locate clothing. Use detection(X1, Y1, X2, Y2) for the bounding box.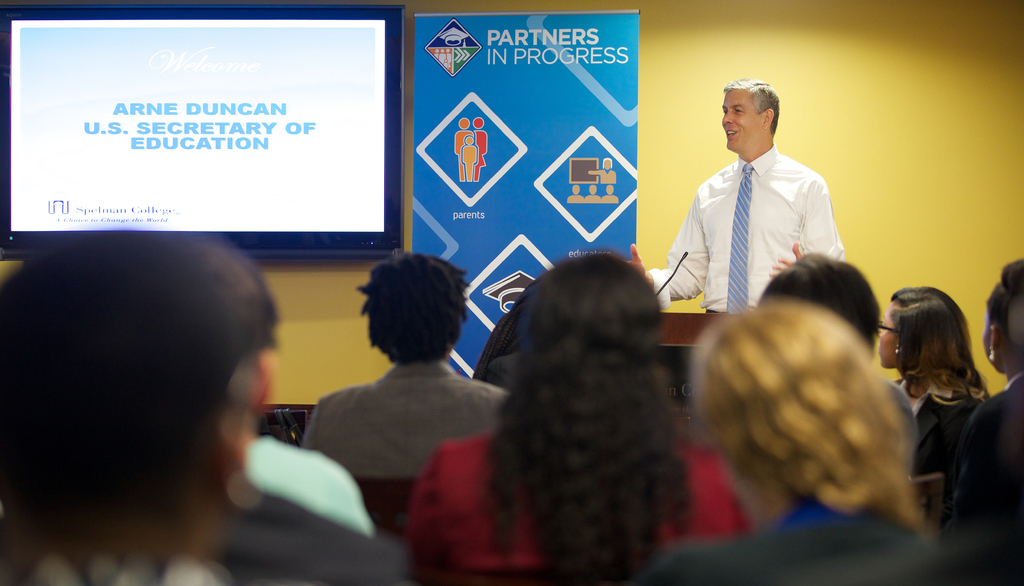
detection(484, 350, 517, 396).
